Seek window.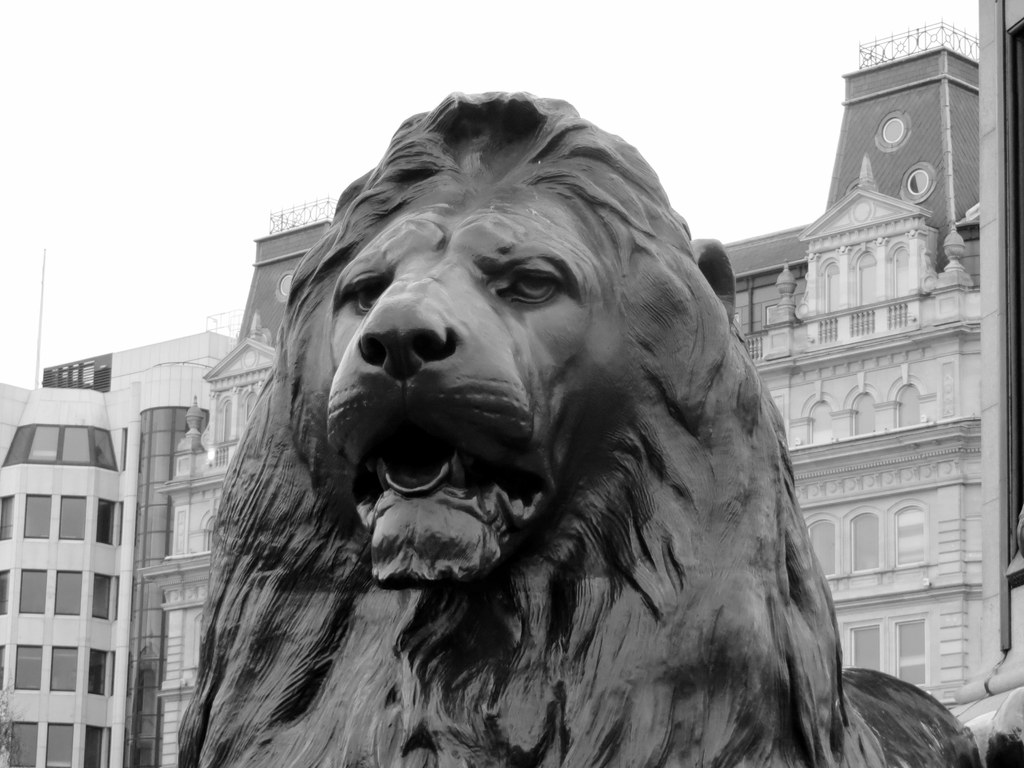
805 512 846 583.
